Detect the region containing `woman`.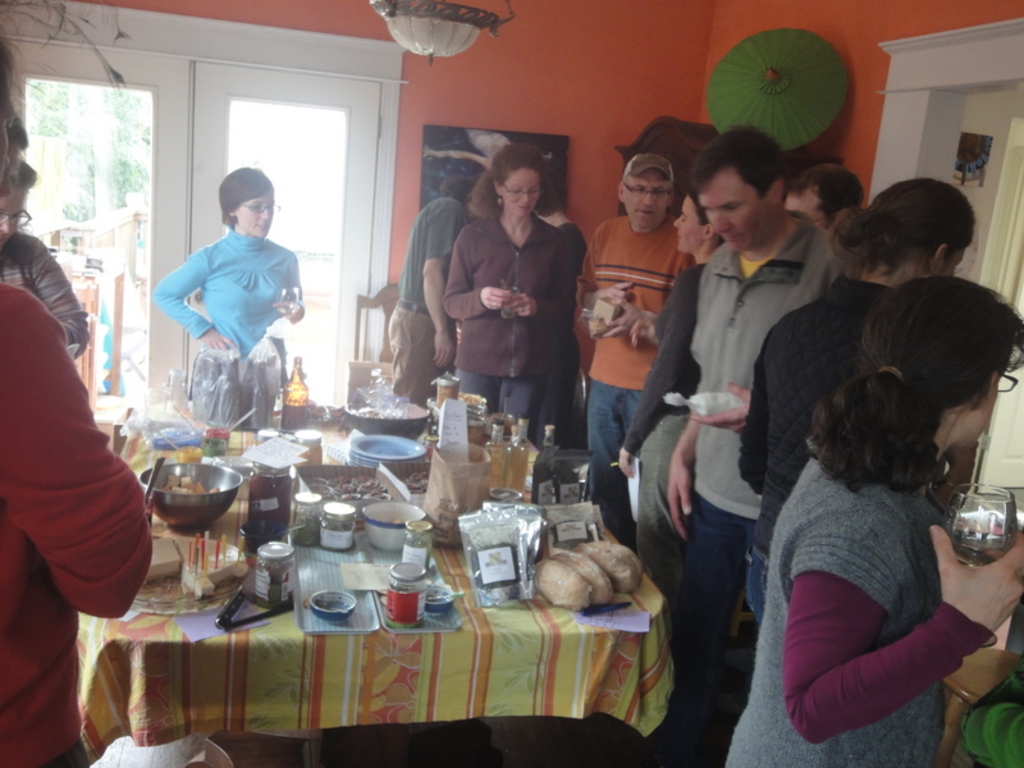
l=439, t=143, r=582, b=444.
